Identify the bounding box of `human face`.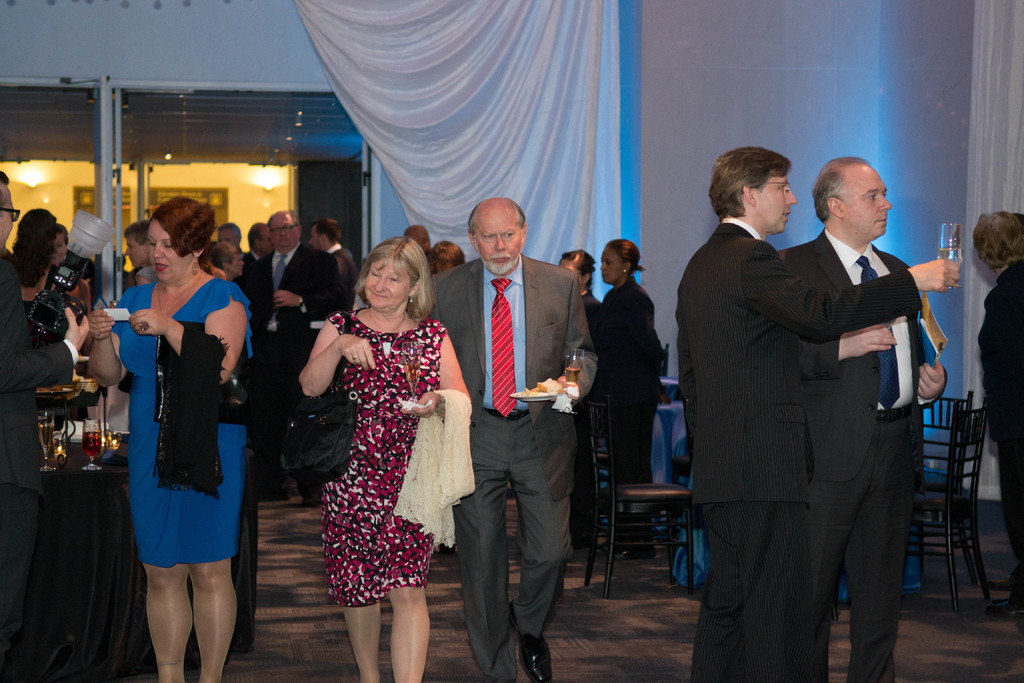
(left=0, top=181, right=13, bottom=245).
